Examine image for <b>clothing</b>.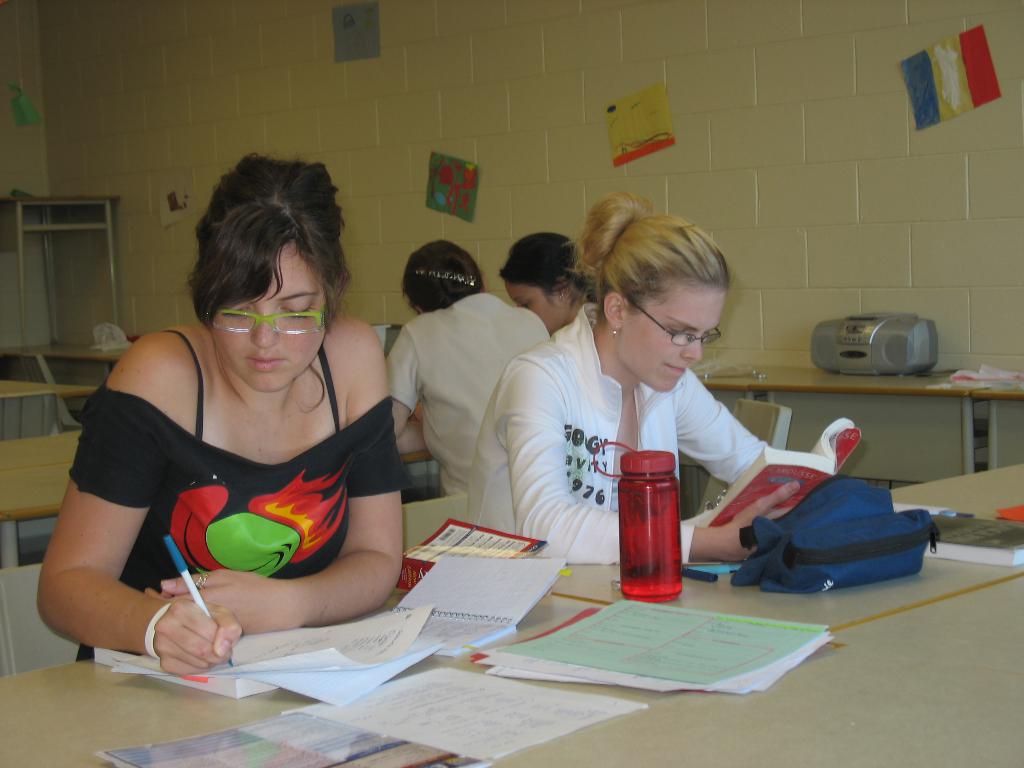
Examination result: pyautogui.locateOnScreen(394, 292, 551, 497).
